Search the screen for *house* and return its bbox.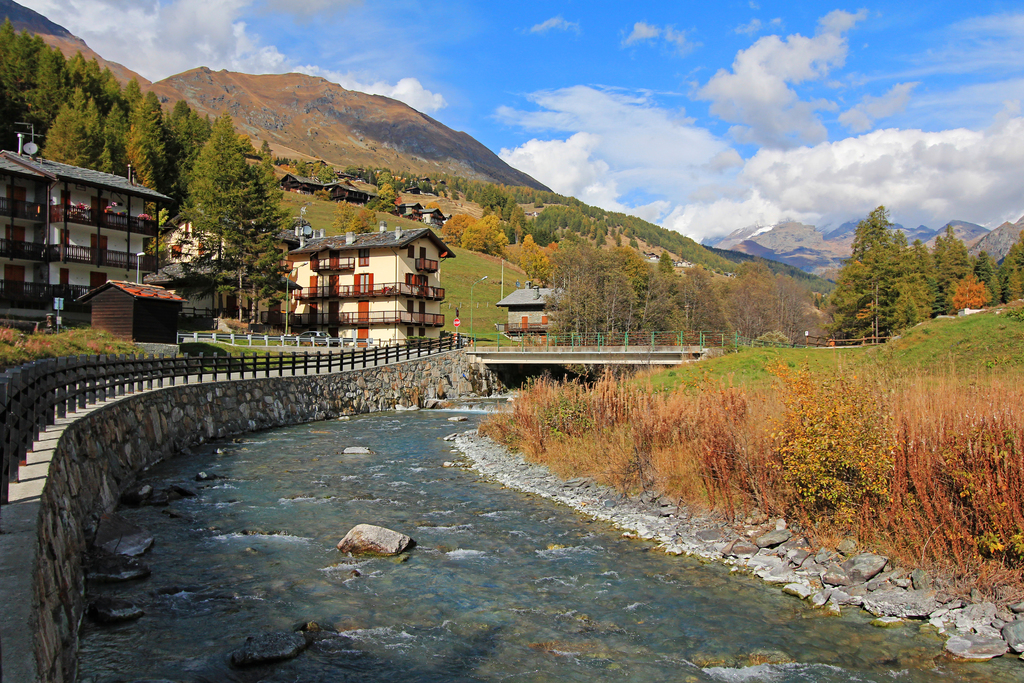
Found: box=[412, 202, 456, 231].
